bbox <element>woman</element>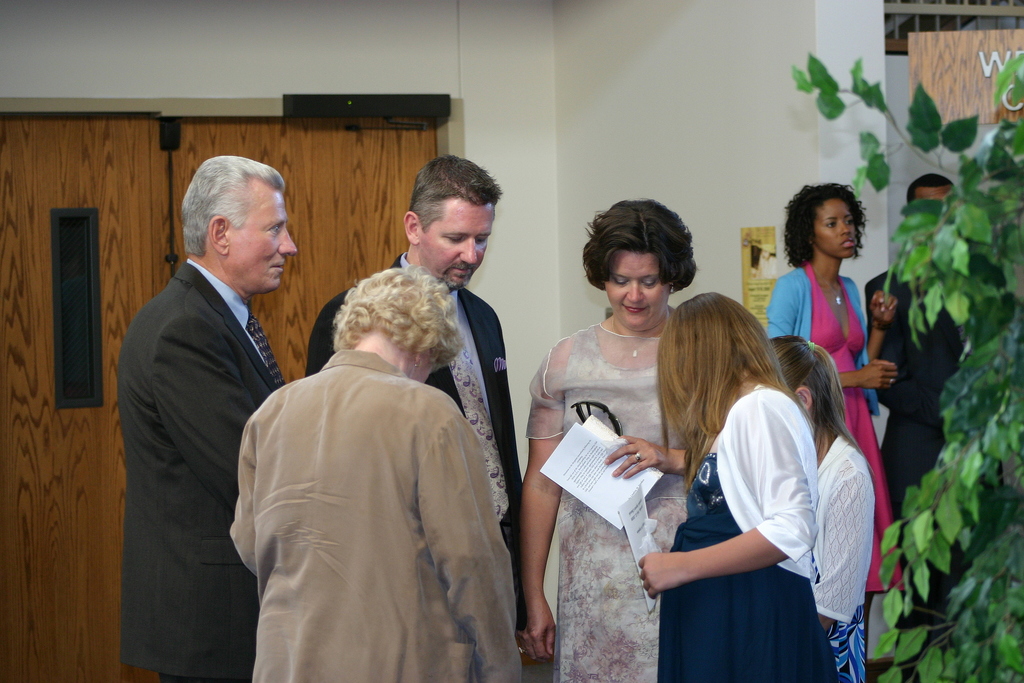
[762, 181, 908, 662]
